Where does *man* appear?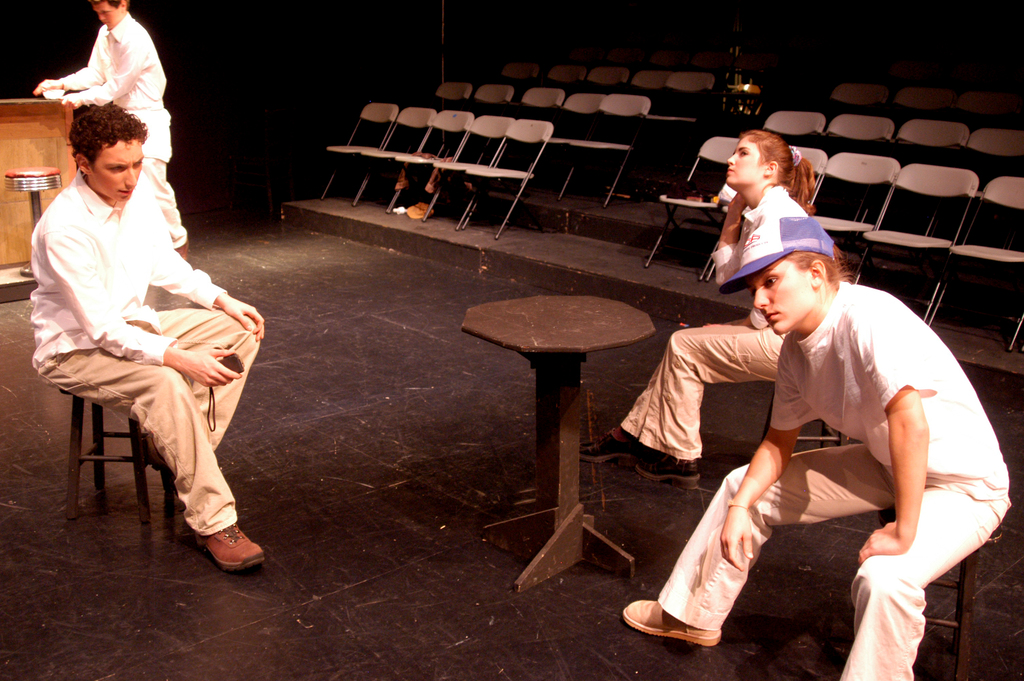
Appears at [left=31, top=0, right=193, bottom=267].
